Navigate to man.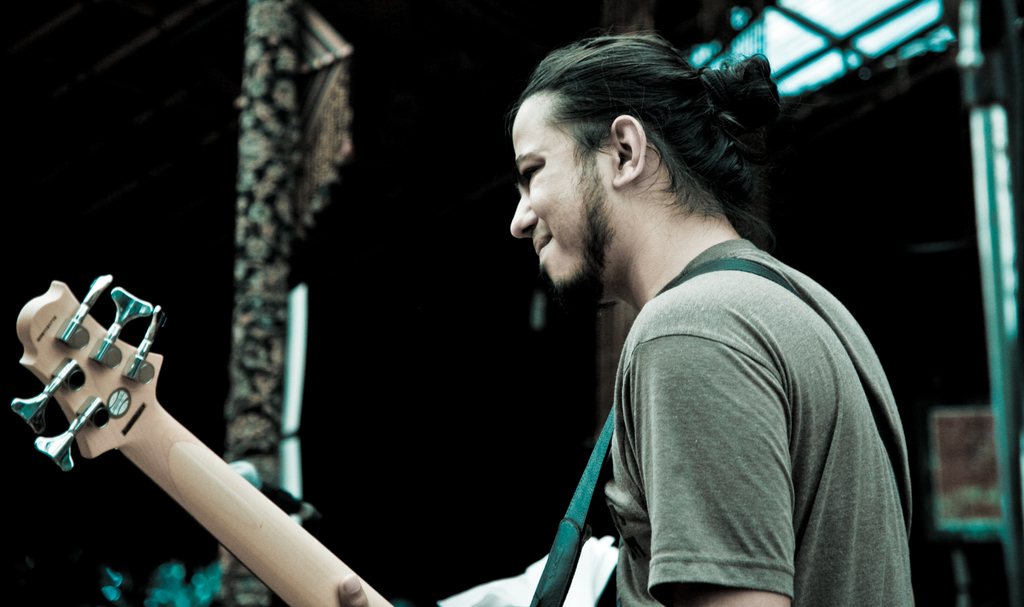
Navigation target: x1=452, y1=48, x2=926, y2=605.
